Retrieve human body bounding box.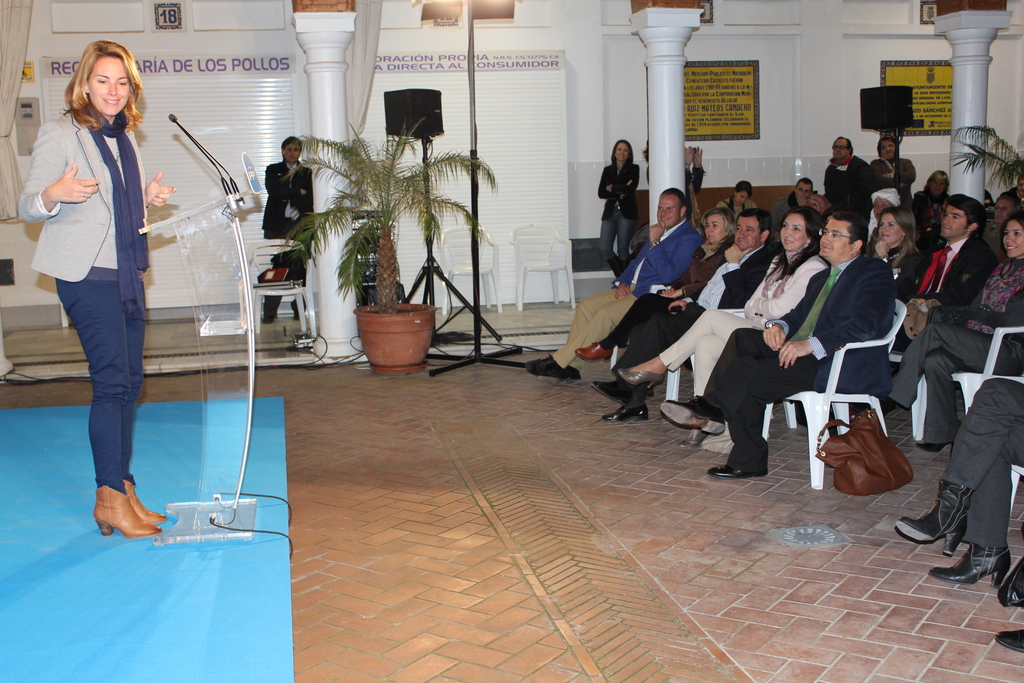
Bounding box: bbox(659, 250, 898, 478).
